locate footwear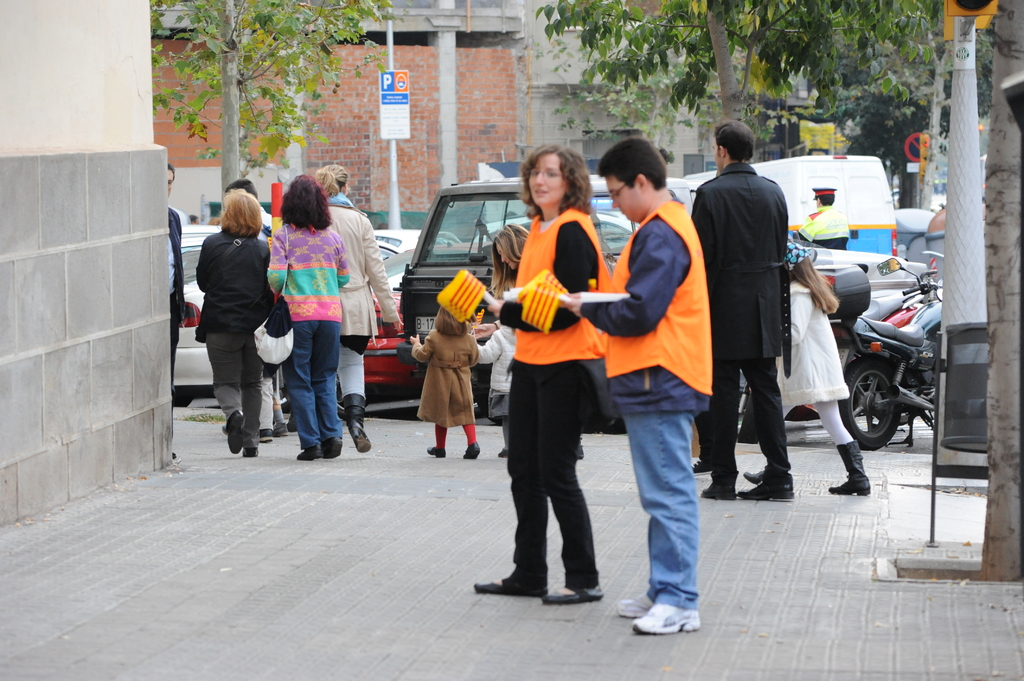
{"left": 258, "top": 426, "right": 274, "bottom": 444}
